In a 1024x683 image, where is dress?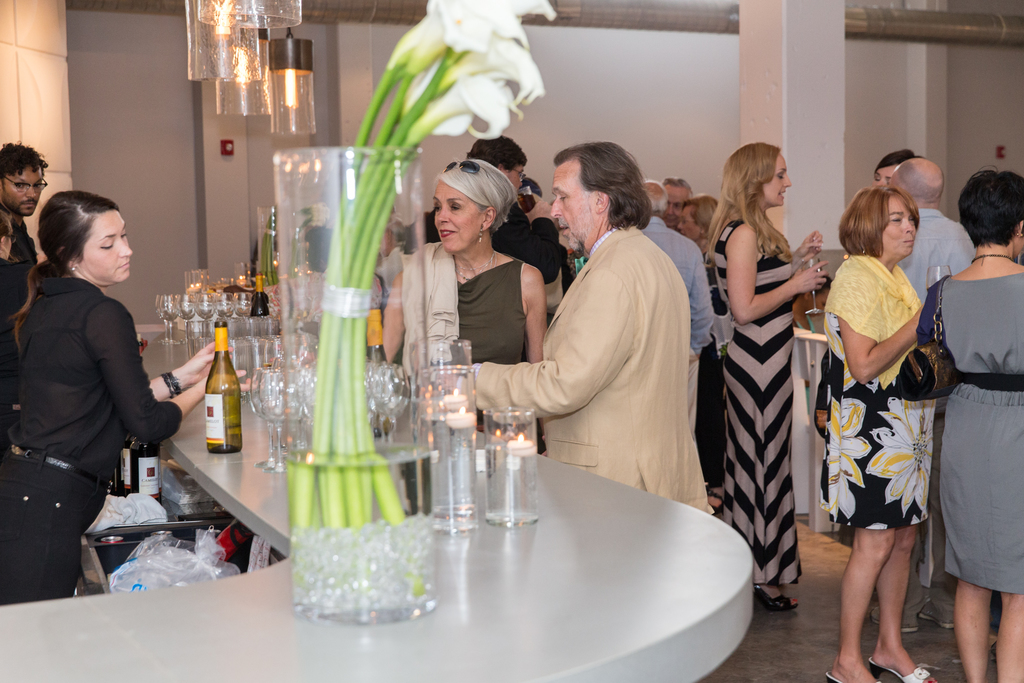
pyautogui.locateOnScreen(829, 272, 948, 552).
